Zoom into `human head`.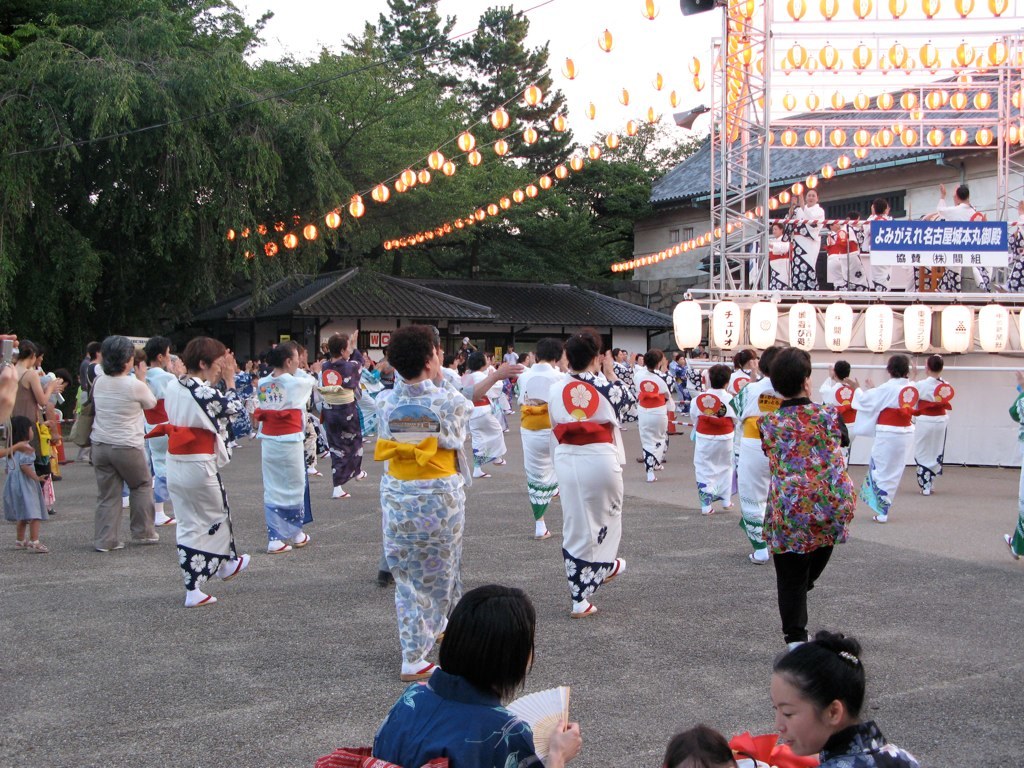
Zoom target: {"left": 709, "top": 365, "right": 735, "bottom": 391}.
